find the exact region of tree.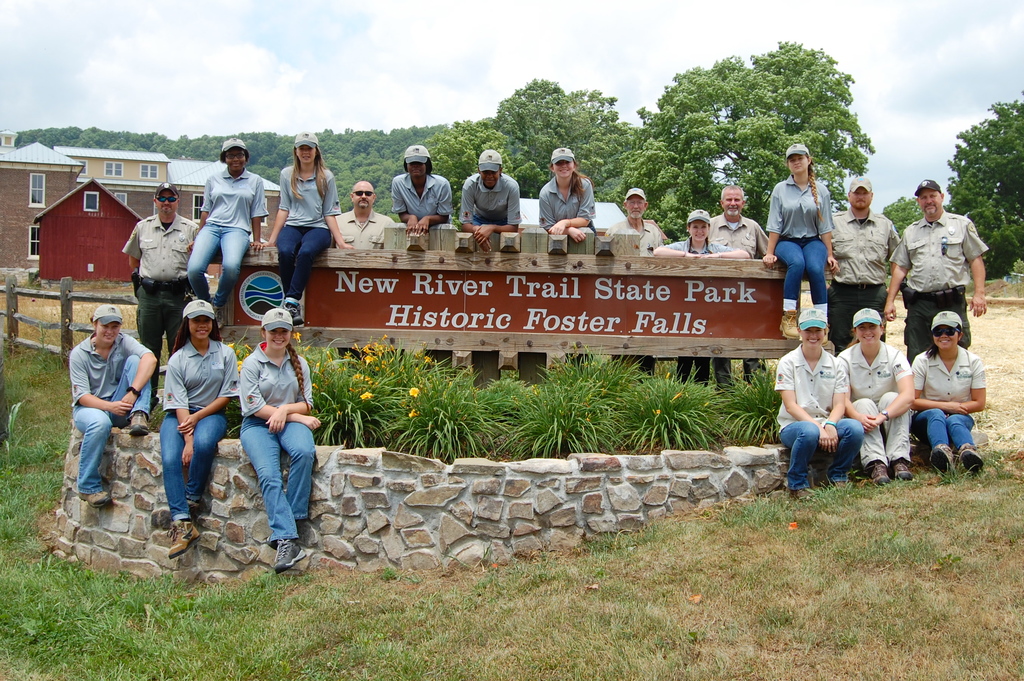
Exact region: {"x1": 879, "y1": 94, "x2": 1023, "y2": 290}.
